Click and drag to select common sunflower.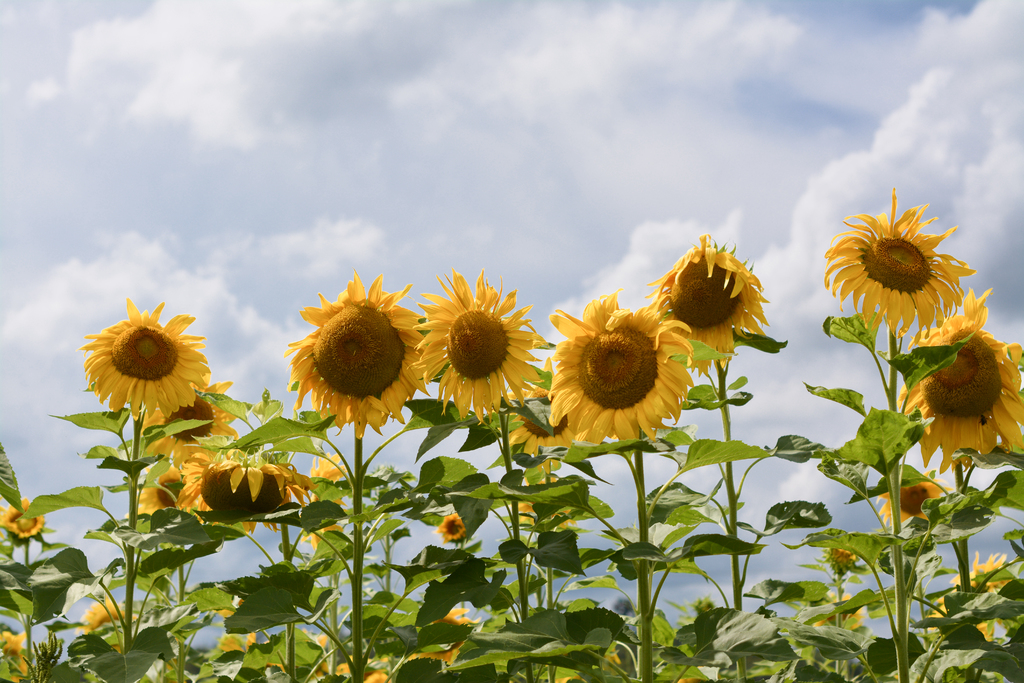
Selection: x1=875 y1=474 x2=947 y2=532.
